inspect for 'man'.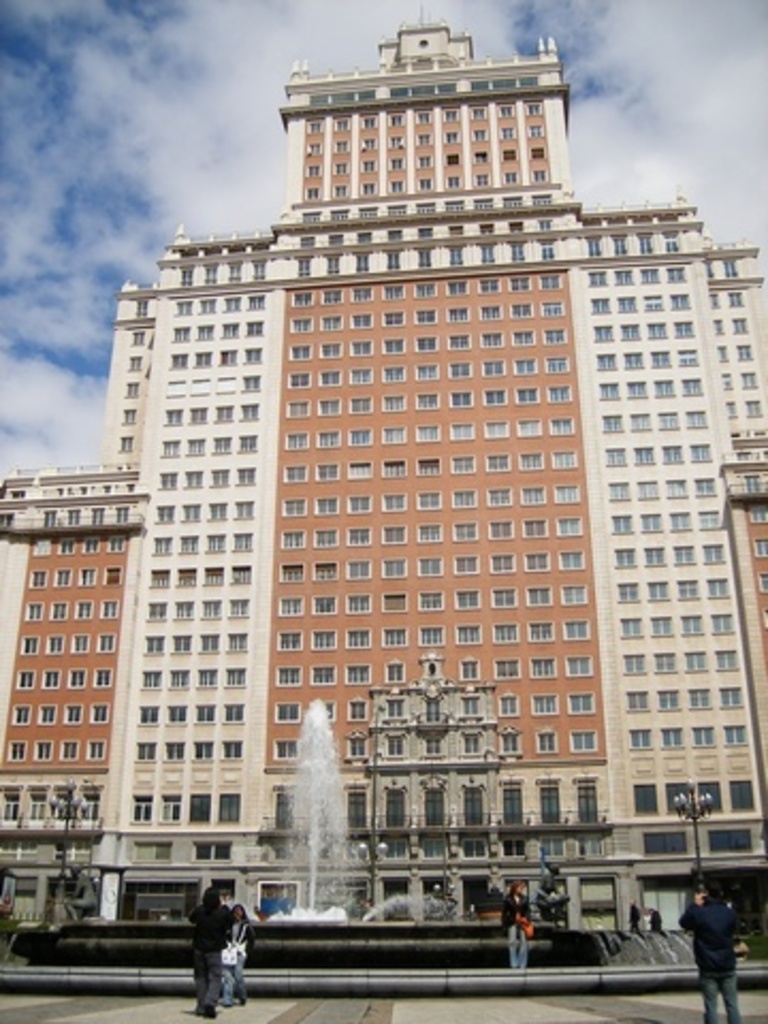
Inspection: BBox(188, 885, 239, 1018).
